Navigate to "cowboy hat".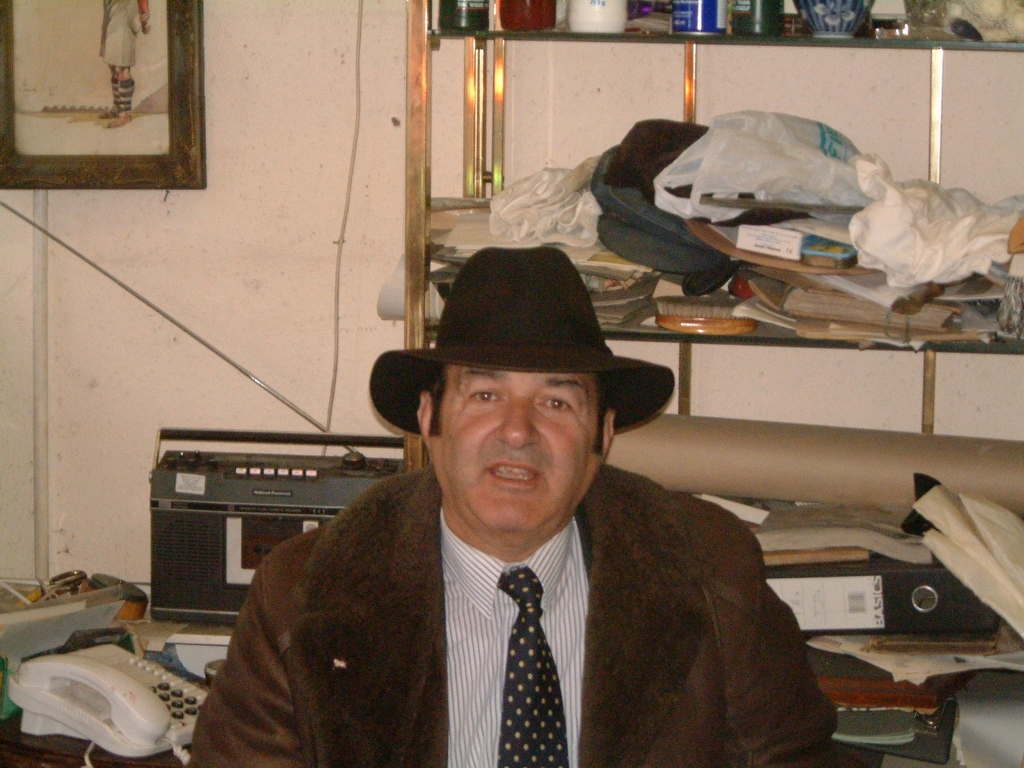
Navigation target: <region>370, 276, 650, 472</region>.
